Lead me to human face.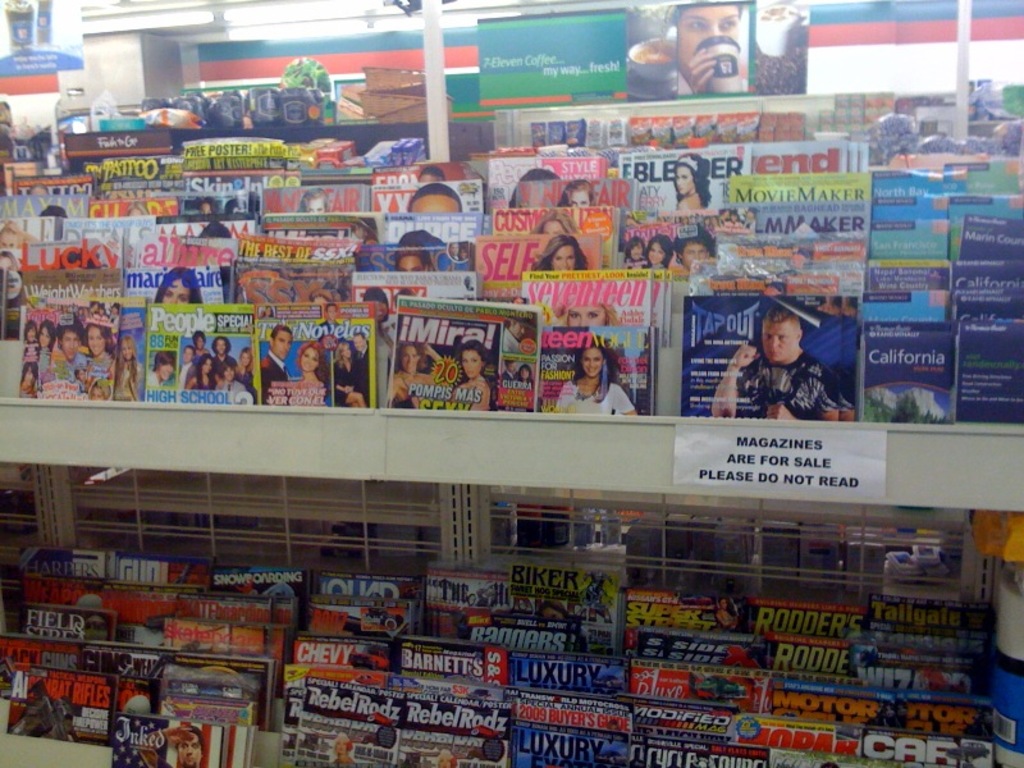
Lead to <box>200,200,211,212</box>.
